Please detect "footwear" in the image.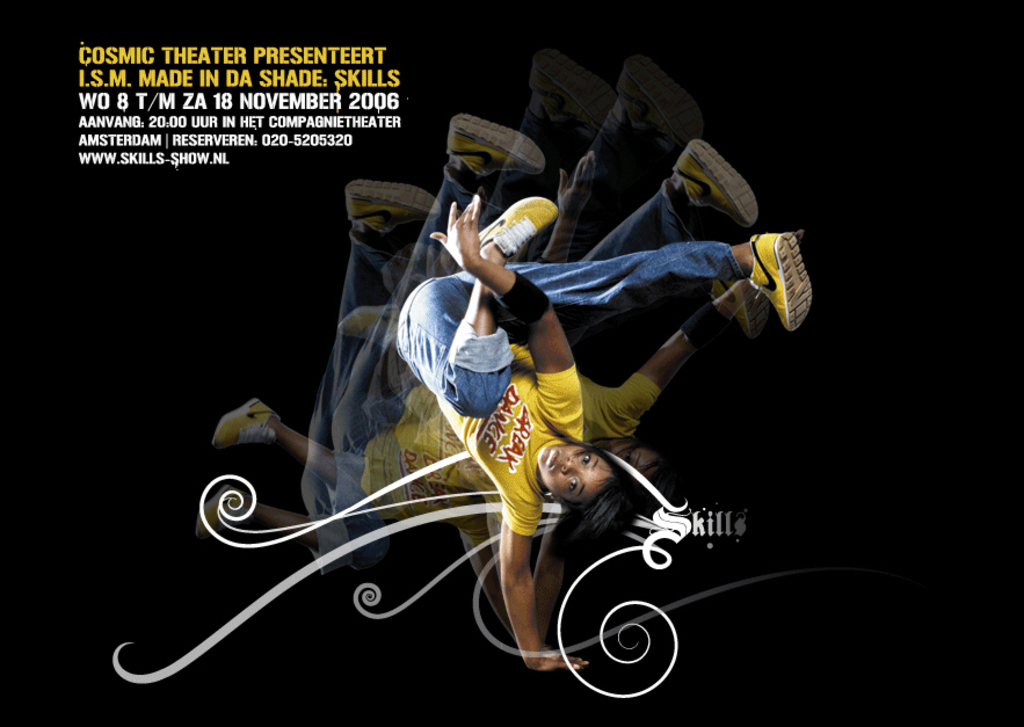
x1=713 y1=277 x2=770 y2=337.
